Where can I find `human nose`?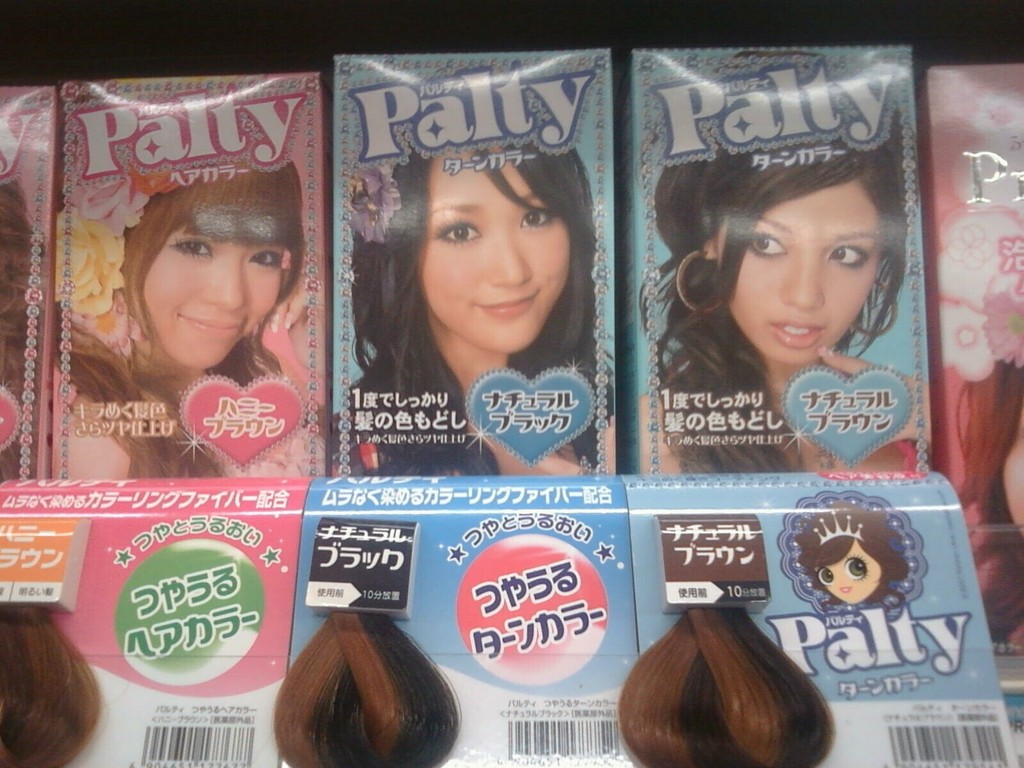
You can find it at [left=198, top=257, right=252, bottom=310].
